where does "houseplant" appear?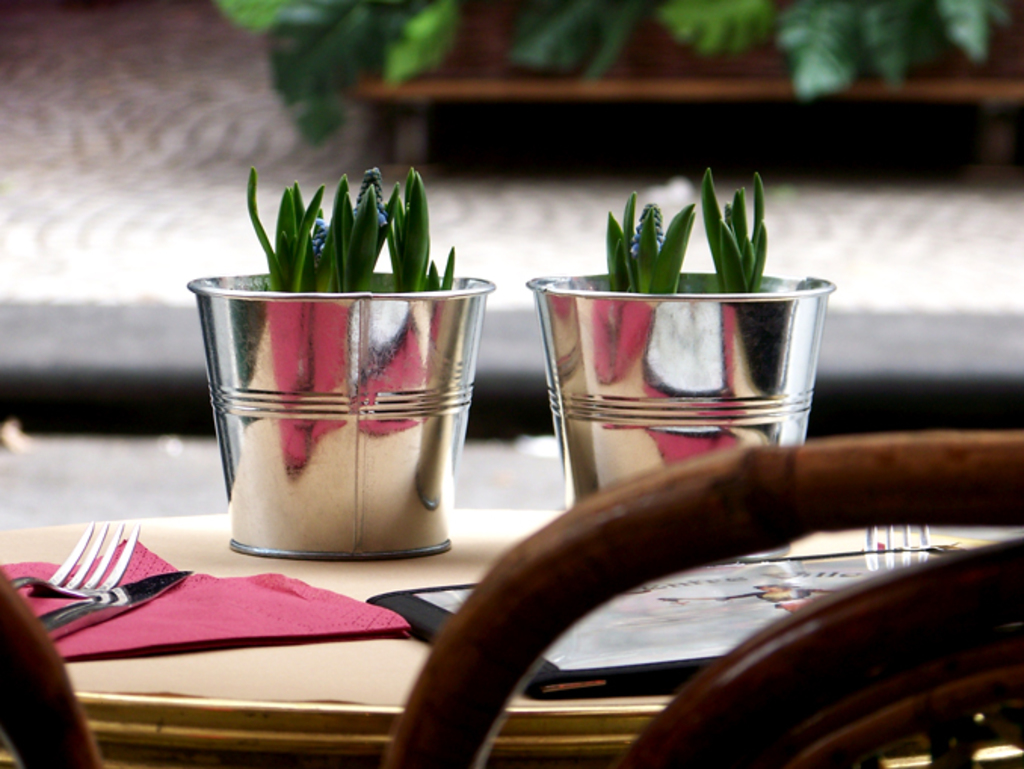
Appears at [175, 148, 497, 559].
